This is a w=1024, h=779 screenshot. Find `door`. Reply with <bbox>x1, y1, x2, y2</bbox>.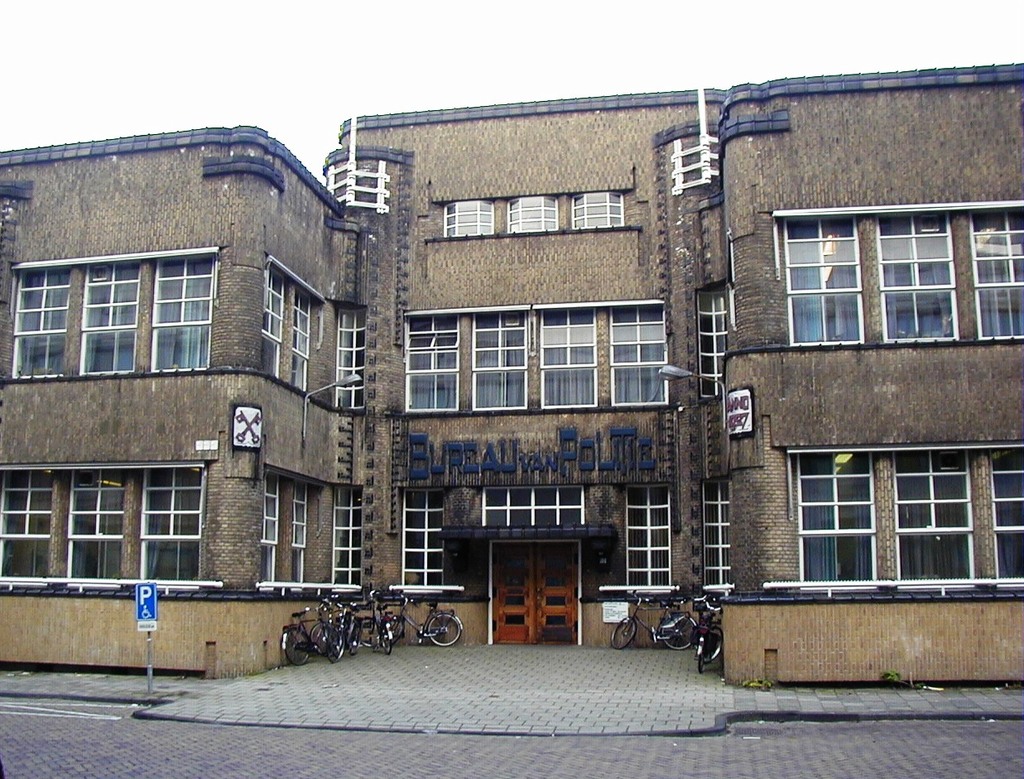
<bbox>487, 539, 584, 643</bbox>.
